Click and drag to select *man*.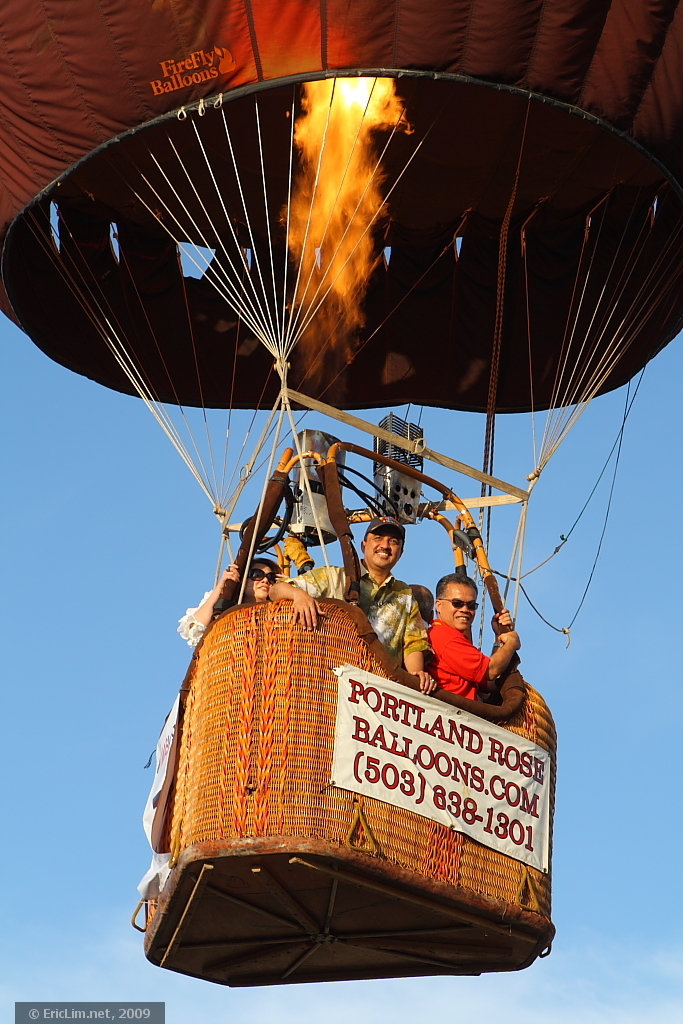
Selection: (left=274, top=512, right=440, bottom=697).
